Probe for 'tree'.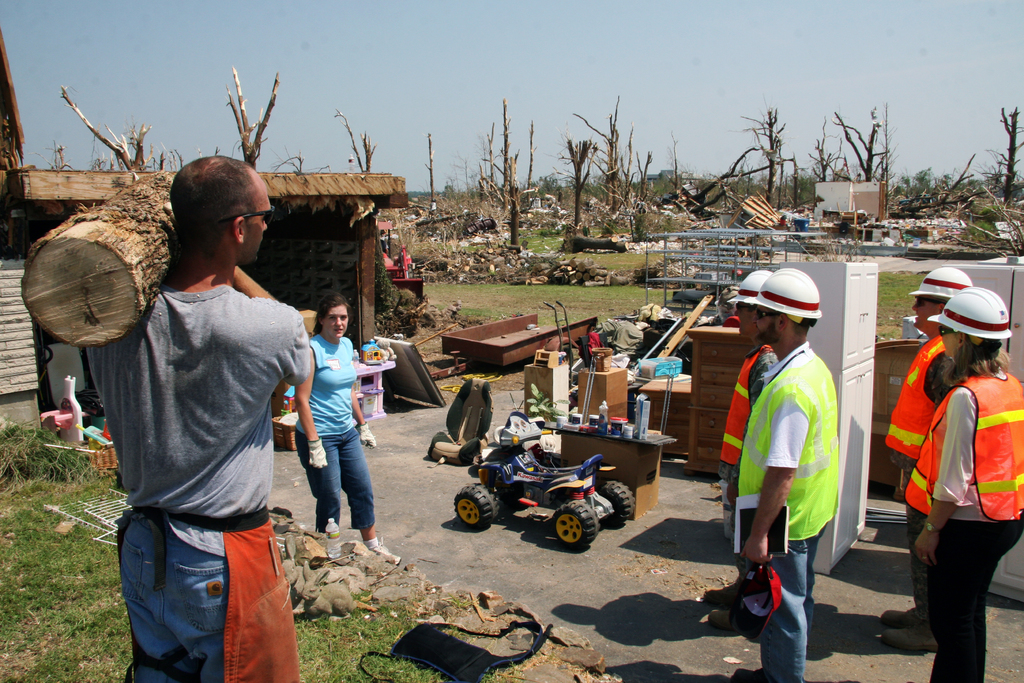
Probe result: box=[732, 104, 786, 210].
